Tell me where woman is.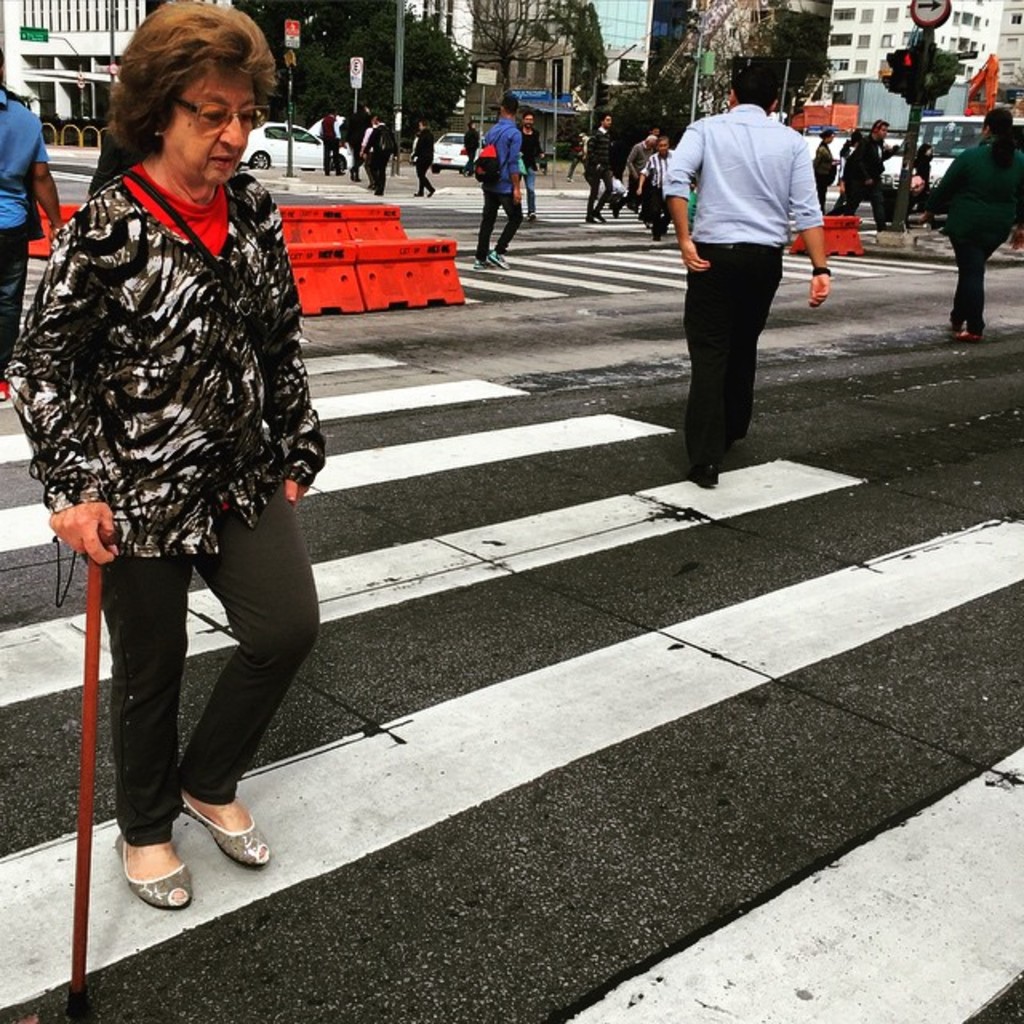
woman is at region(814, 126, 845, 213).
